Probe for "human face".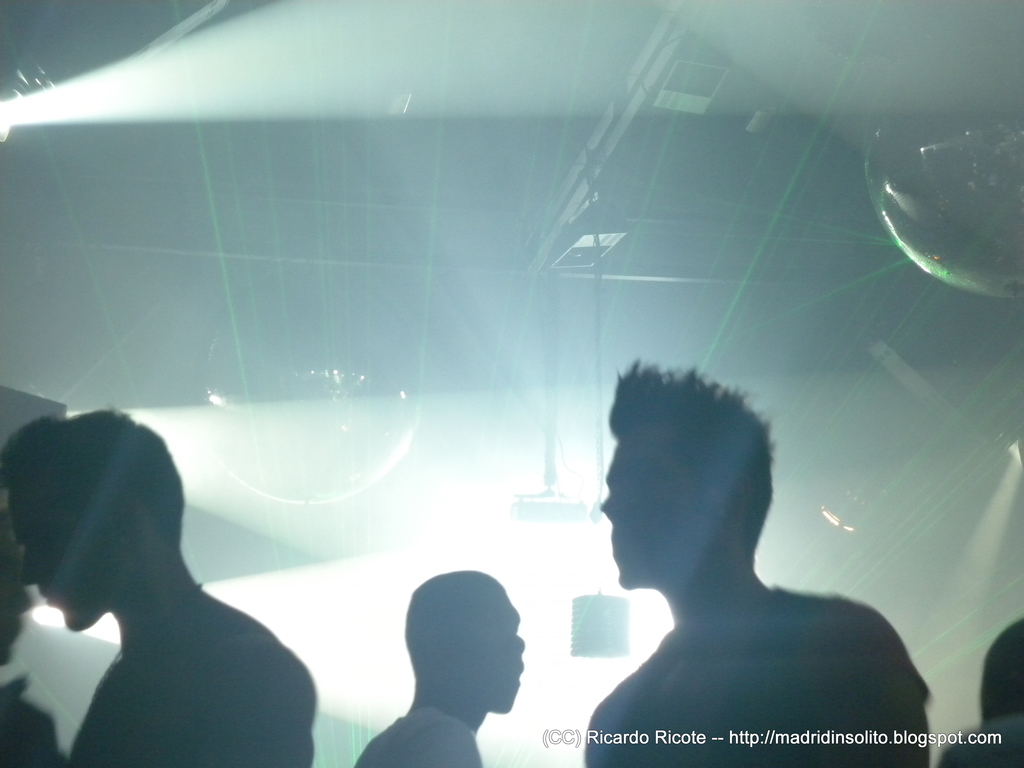
Probe result: (x1=598, y1=437, x2=715, y2=582).
